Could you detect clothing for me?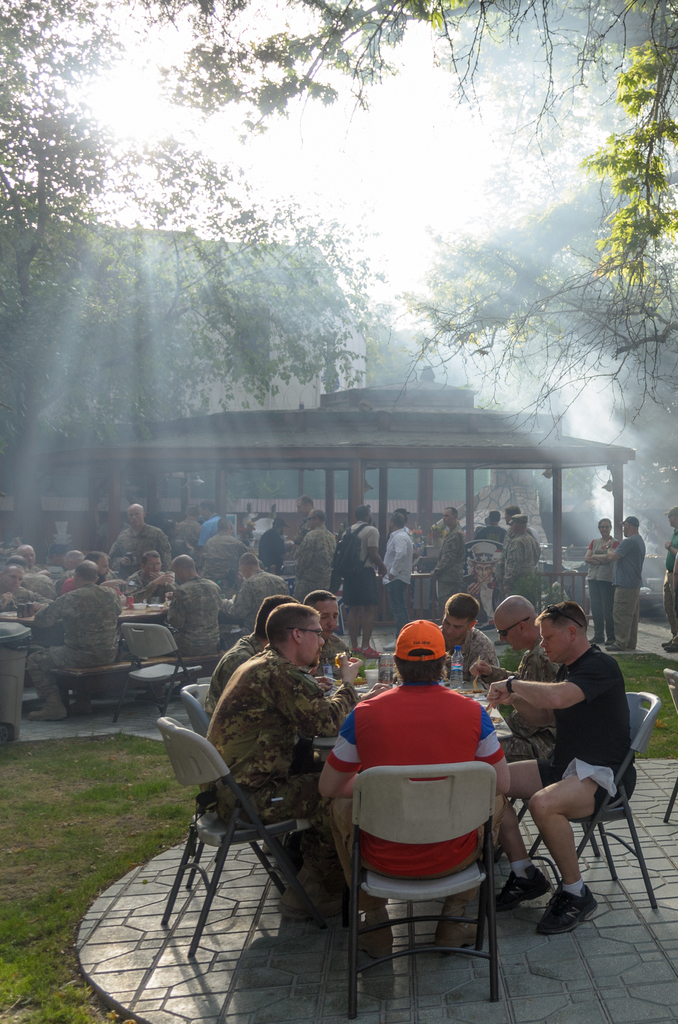
Detection result: <bbox>663, 528, 677, 634</bbox>.
